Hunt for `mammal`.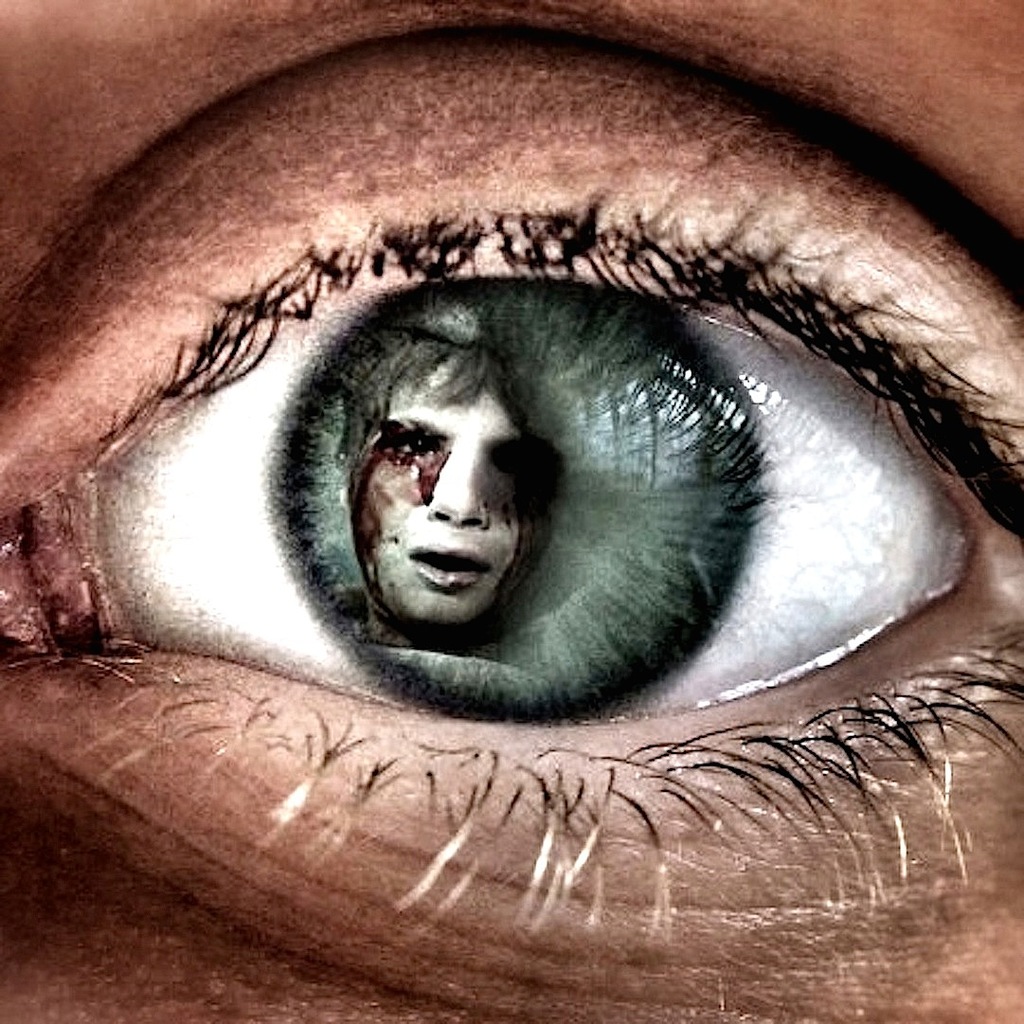
Hunted down at {"x1": 357, "y1": 340, "x2": 536, "y2": 636}.
